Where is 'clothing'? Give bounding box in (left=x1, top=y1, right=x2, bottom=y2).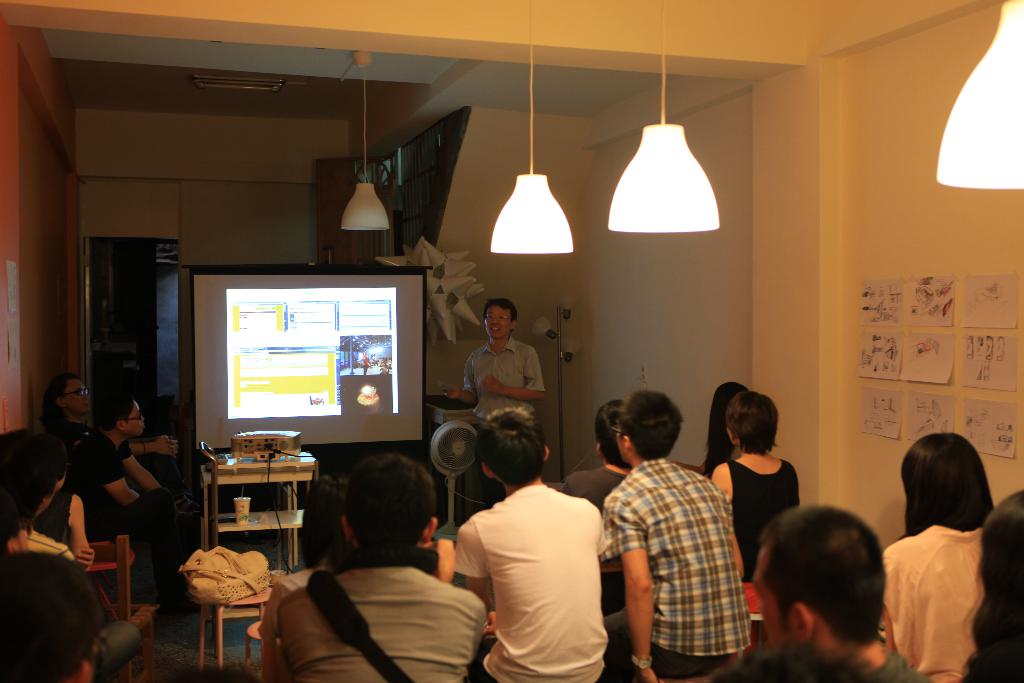
(left=885, top=518, right=984, bottom=682).
